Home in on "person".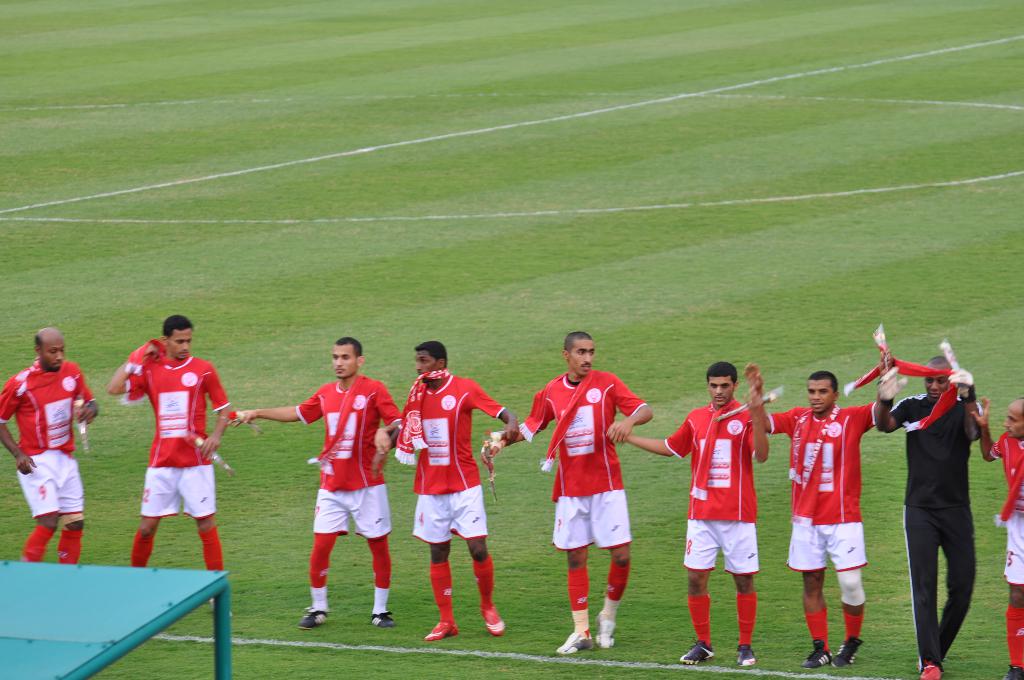
Homed in at BBox(745, 349, 893, 663).
